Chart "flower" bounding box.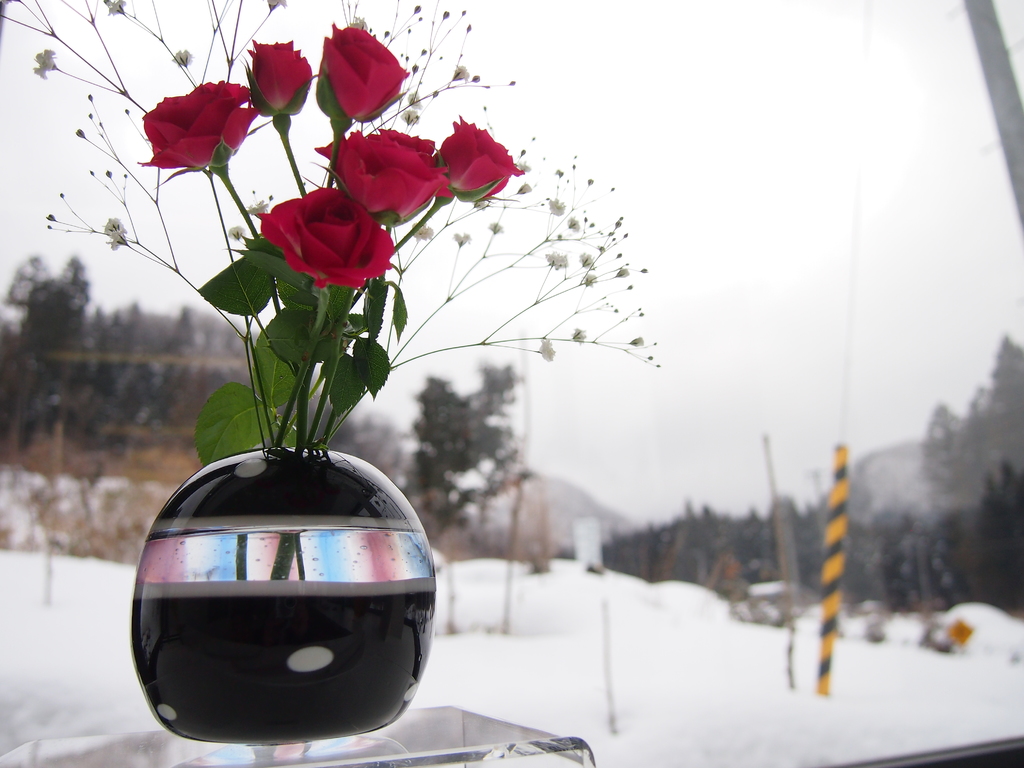
Charted: Rect(312, 15, 414, 124).
